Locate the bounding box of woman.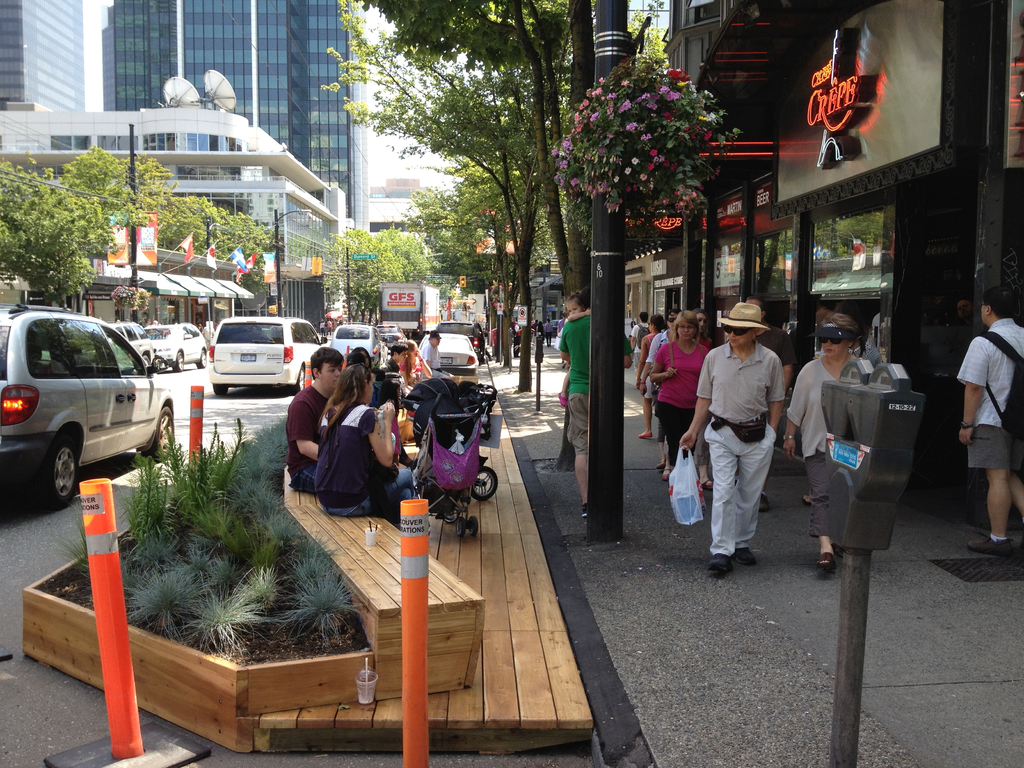
Bounding box: x1=317 y1=367 x2=414 y2=516.
